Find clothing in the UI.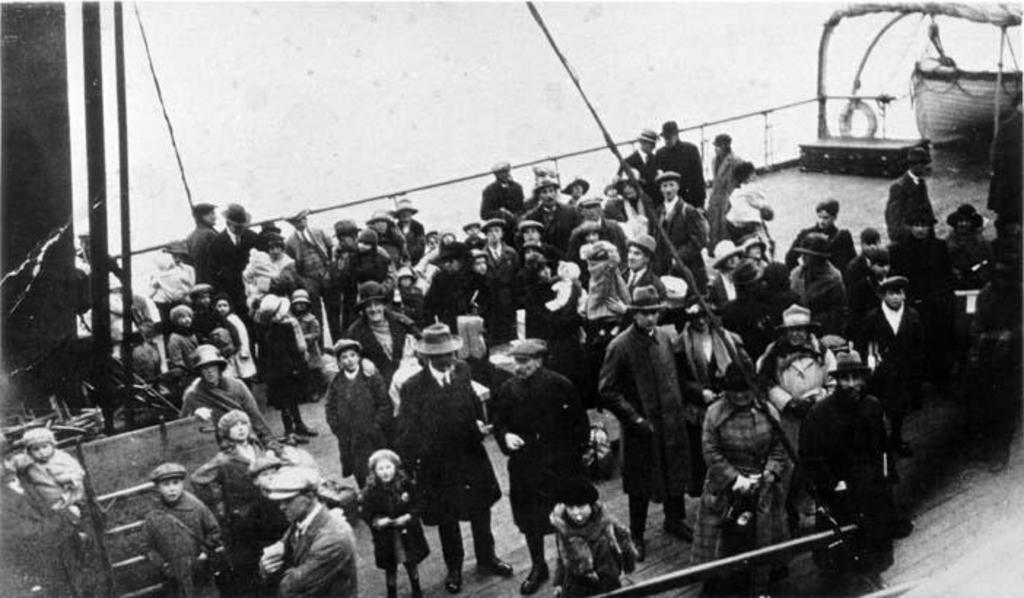
UI element at [x1=317, y1=366, x2=387, y2=474].
